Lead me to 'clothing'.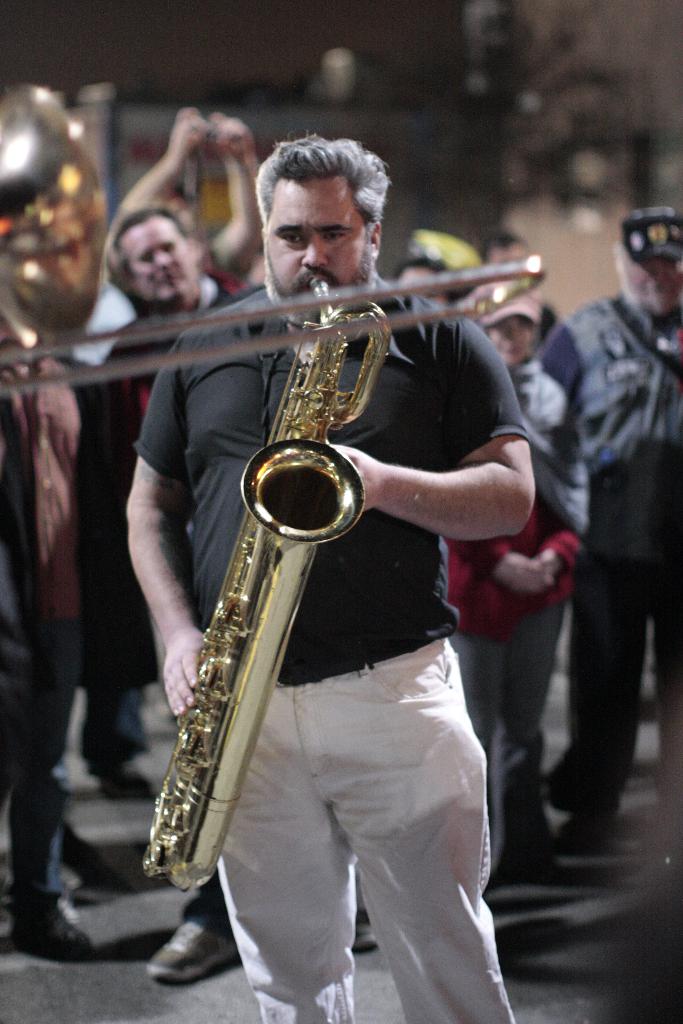
Lead to (left=103, top=274, right=254, bottom=438).
